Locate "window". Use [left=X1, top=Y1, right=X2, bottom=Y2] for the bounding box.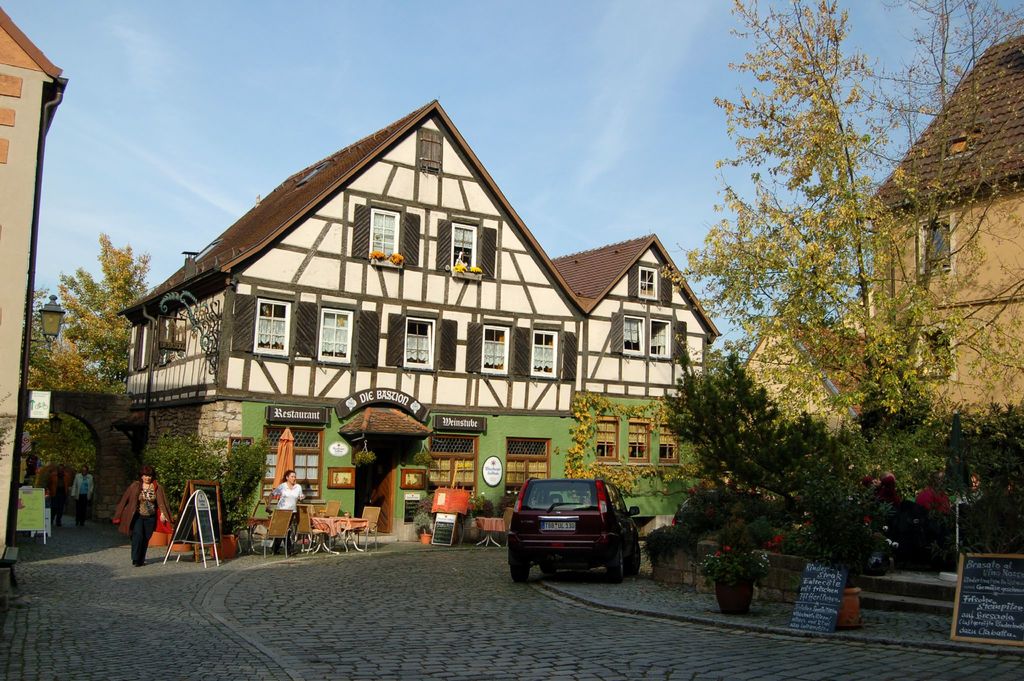
[left=419, top=435, right=468, bottom=506].
